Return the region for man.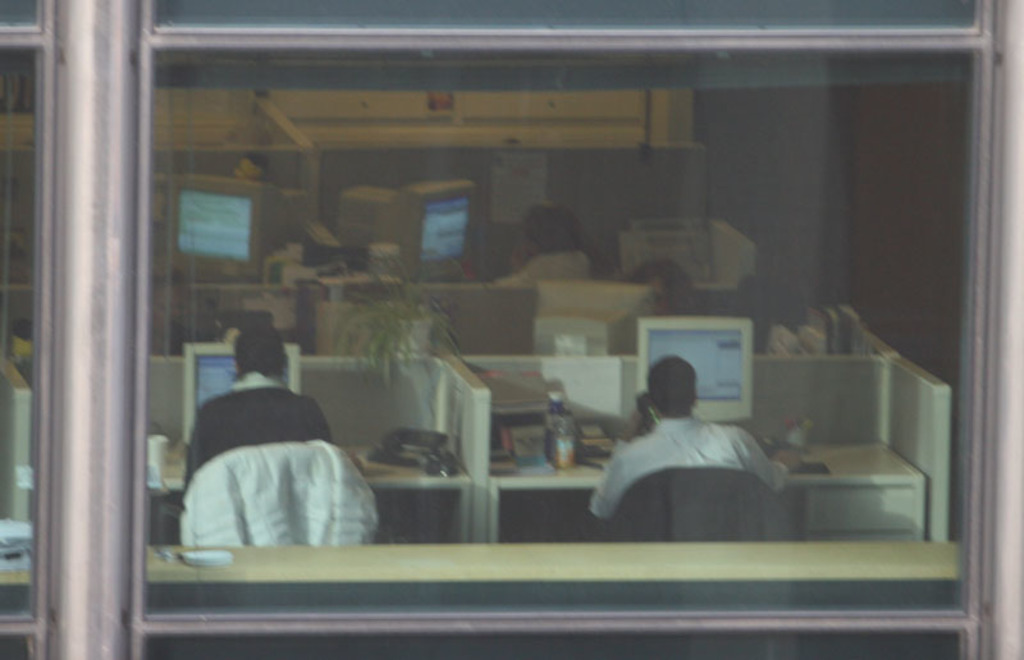
bbox(602, 376, 809, 533).
